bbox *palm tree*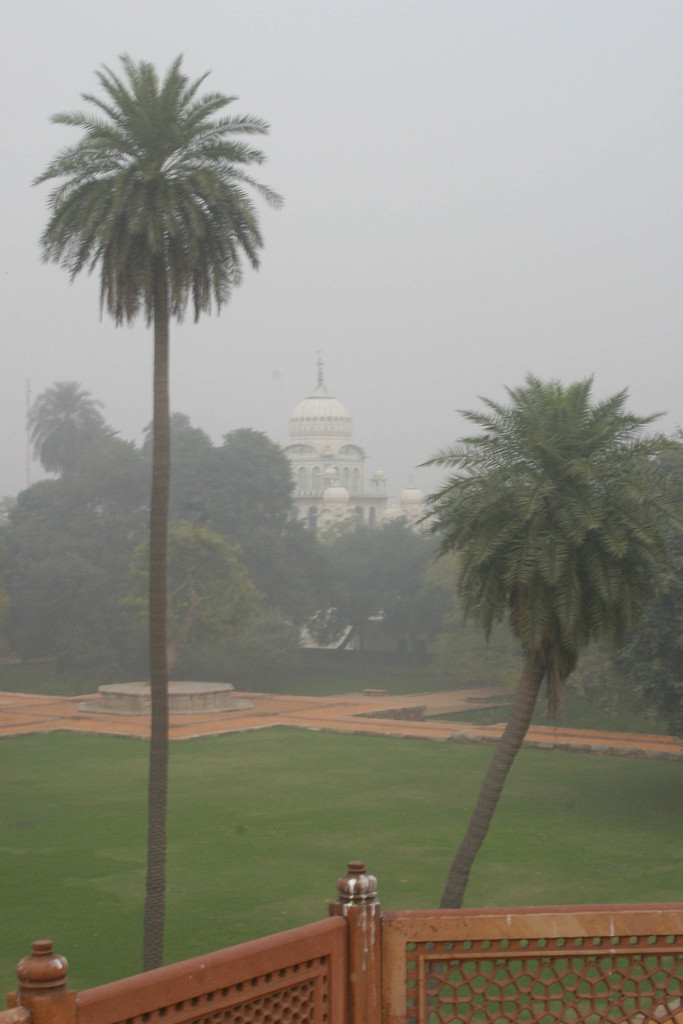
BBox(390, 305, 671, 984)
